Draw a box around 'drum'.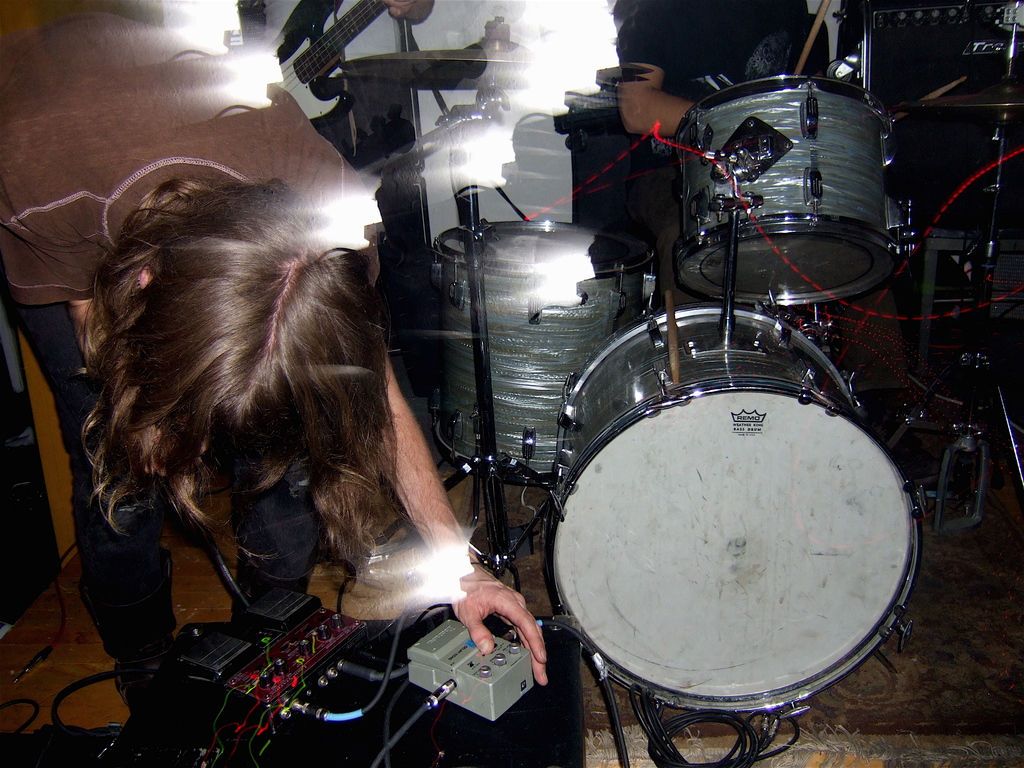
Rect(657, 53, 911, 319).
